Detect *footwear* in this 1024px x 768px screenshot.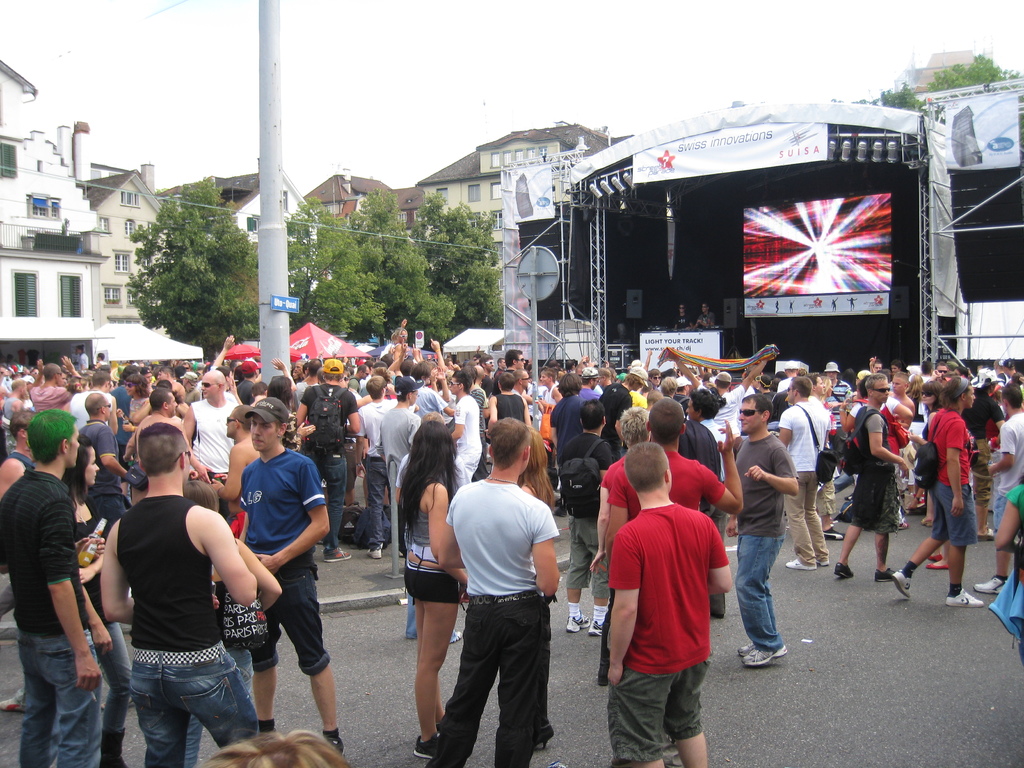
Detection: x1=783 y1=549 x2=817 y2=569.
